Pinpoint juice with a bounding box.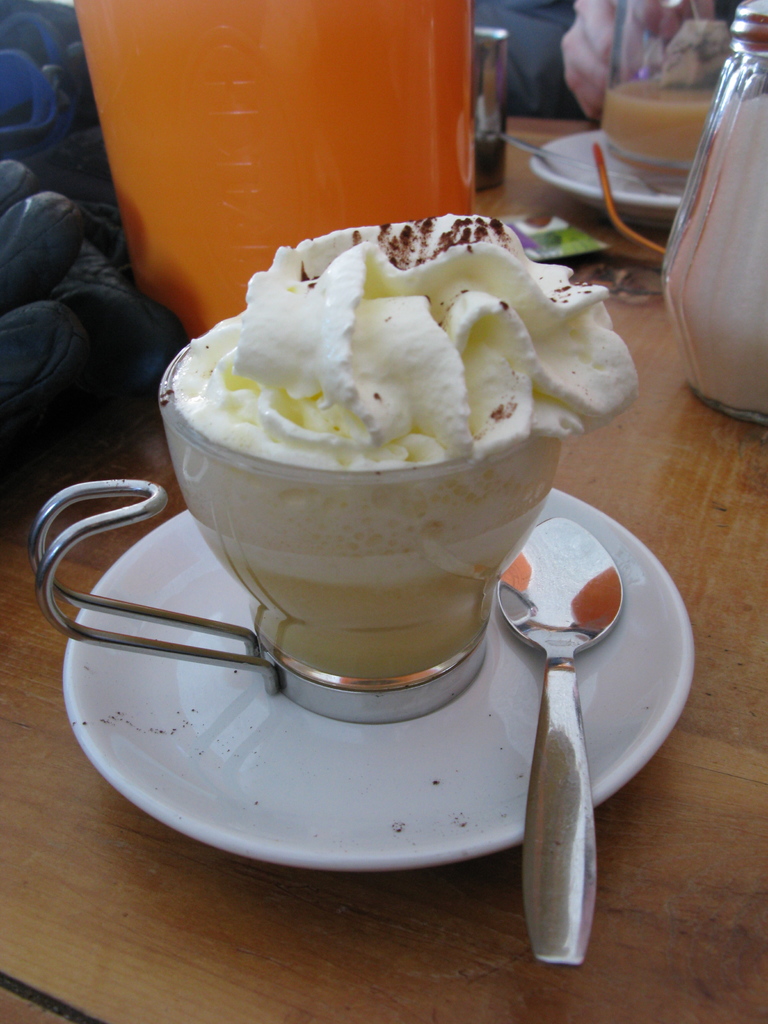
crop(593, 72, 723, 168).
